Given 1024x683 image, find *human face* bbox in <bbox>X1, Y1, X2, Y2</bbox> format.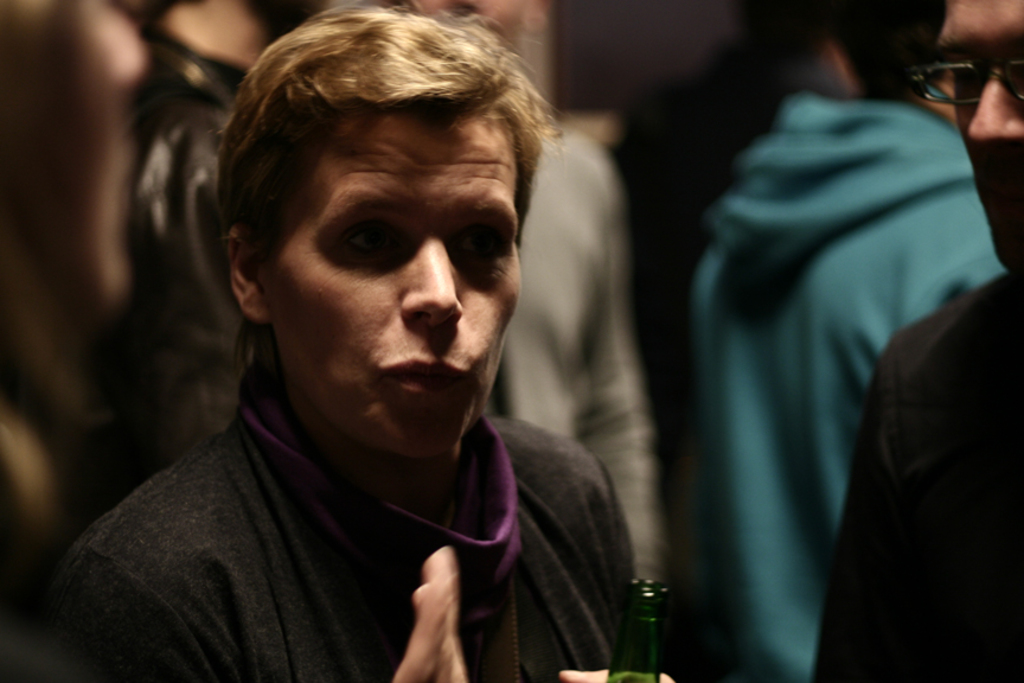
<bbox>268, 113, 519, 467</bbox>.
